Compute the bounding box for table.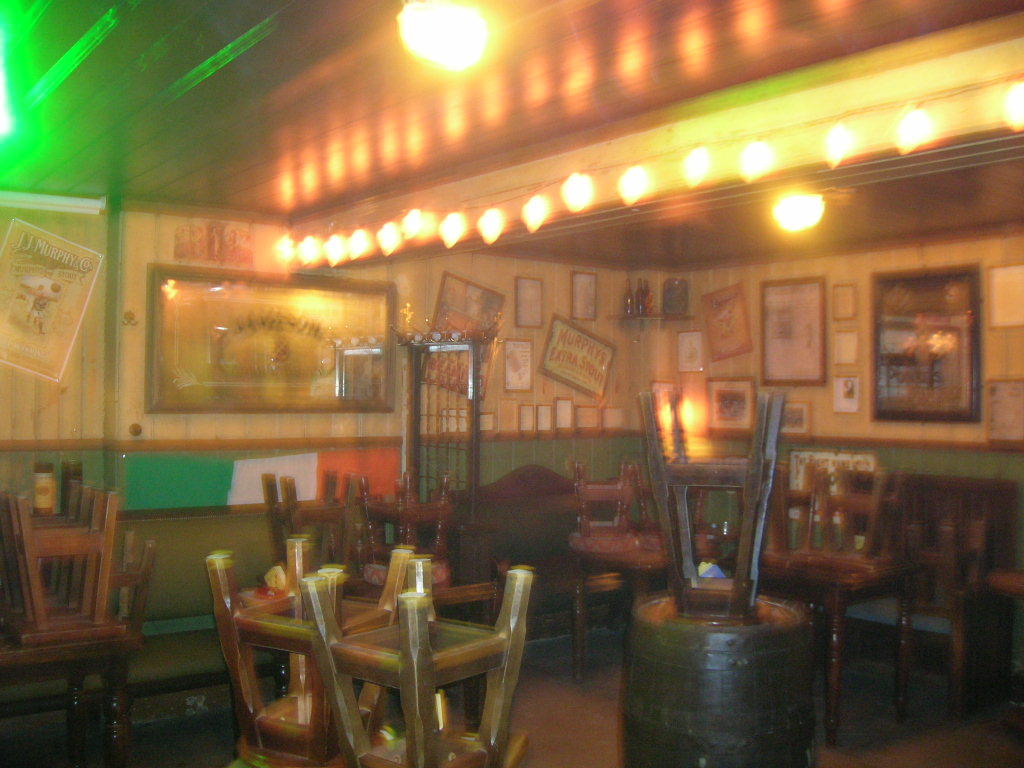
bbox(760, 562, 944, 748).
